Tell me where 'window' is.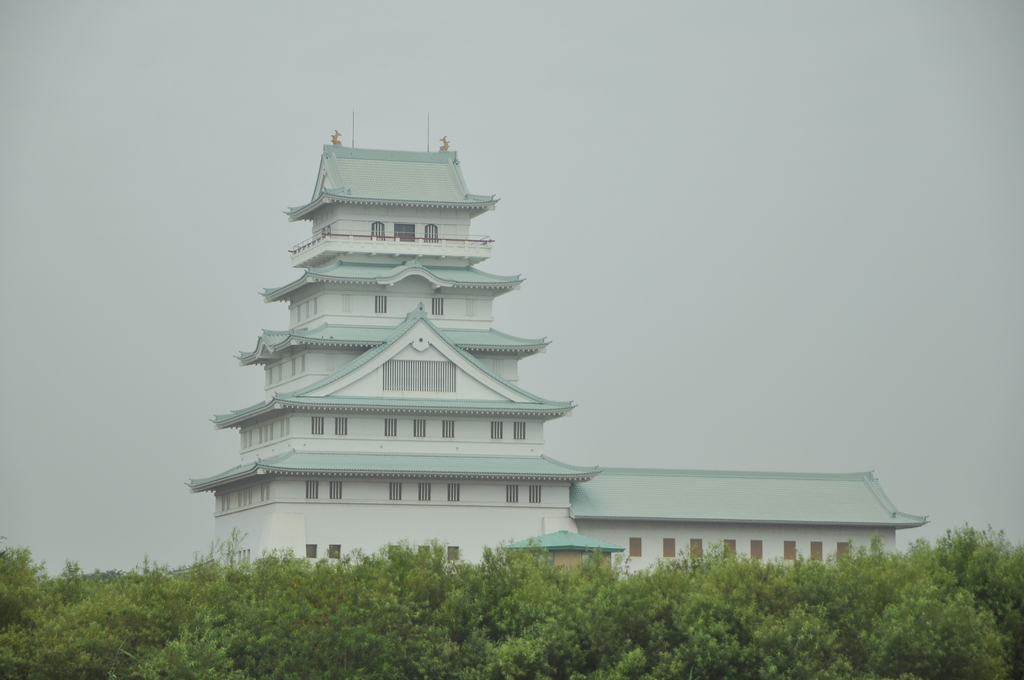
'window' is at <box>811,538,824,566</box>.
